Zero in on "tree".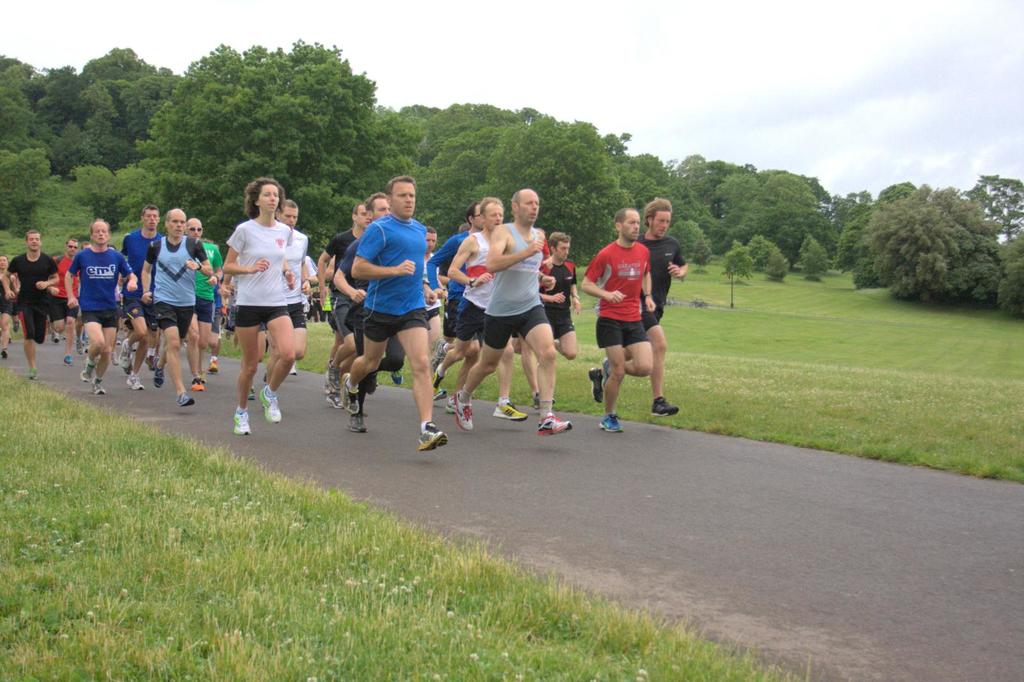
Zeroed in: 423/143/486/236.
